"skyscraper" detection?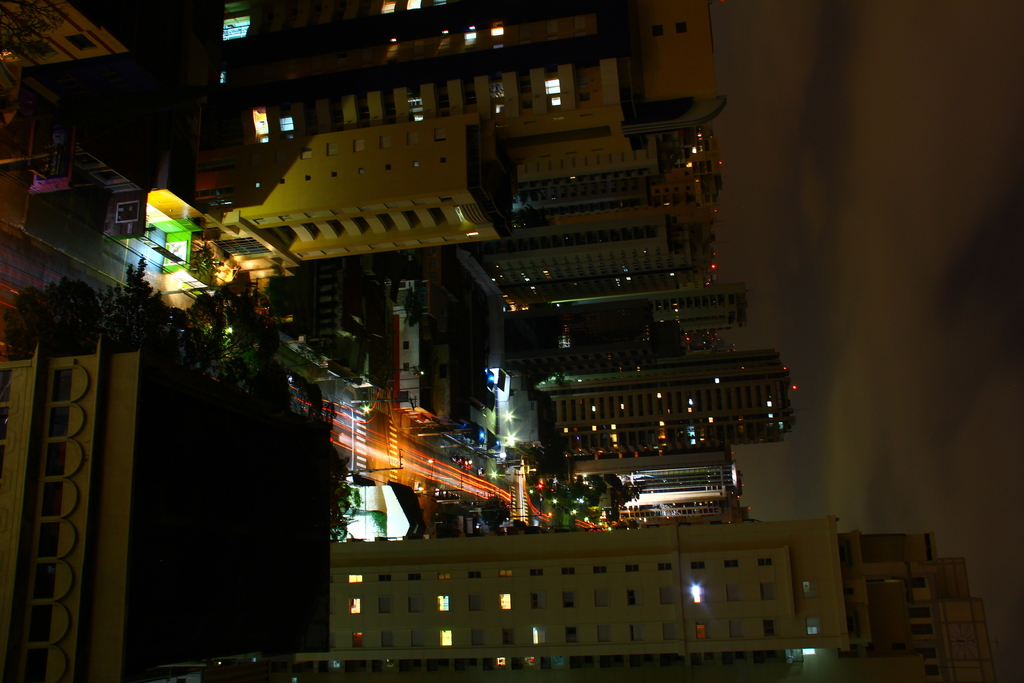
529,351,794,461
